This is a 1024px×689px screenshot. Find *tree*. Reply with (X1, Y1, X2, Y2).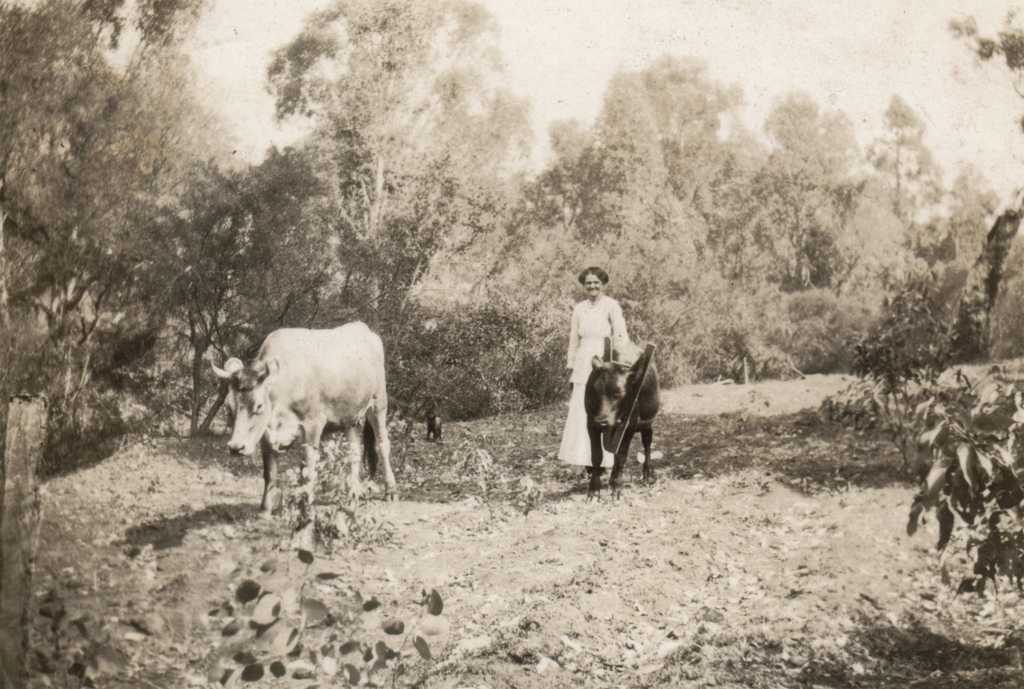
(260, 0, 496, 353).
